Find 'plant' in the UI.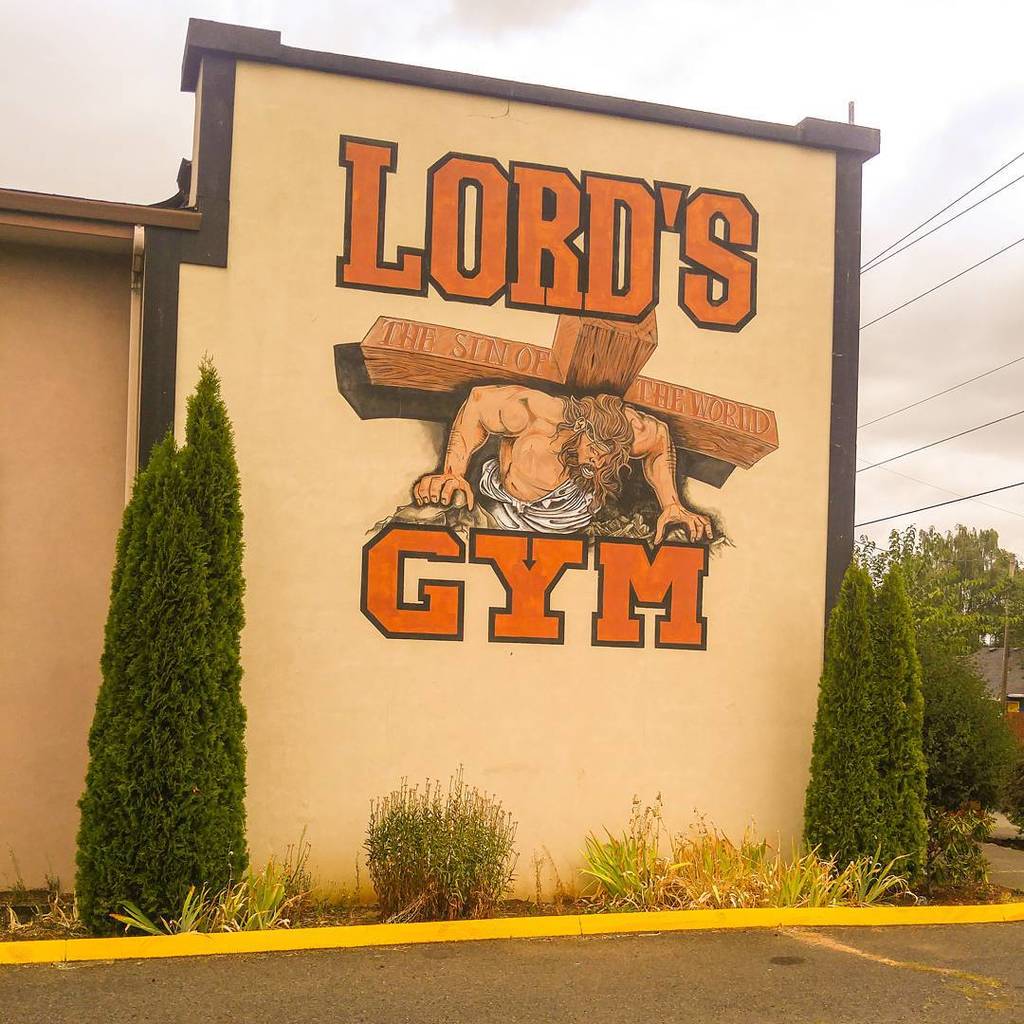
UI element at locate(112, 839, 310, 935).
